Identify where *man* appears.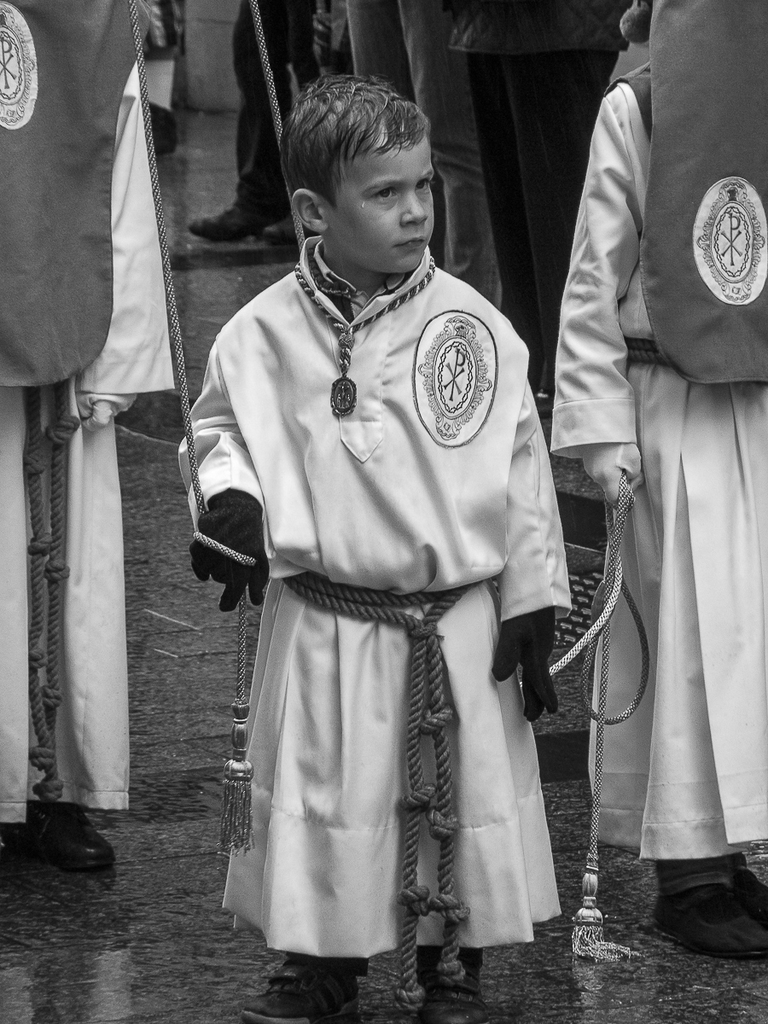
Appears at 451, 0, 649, 443.
